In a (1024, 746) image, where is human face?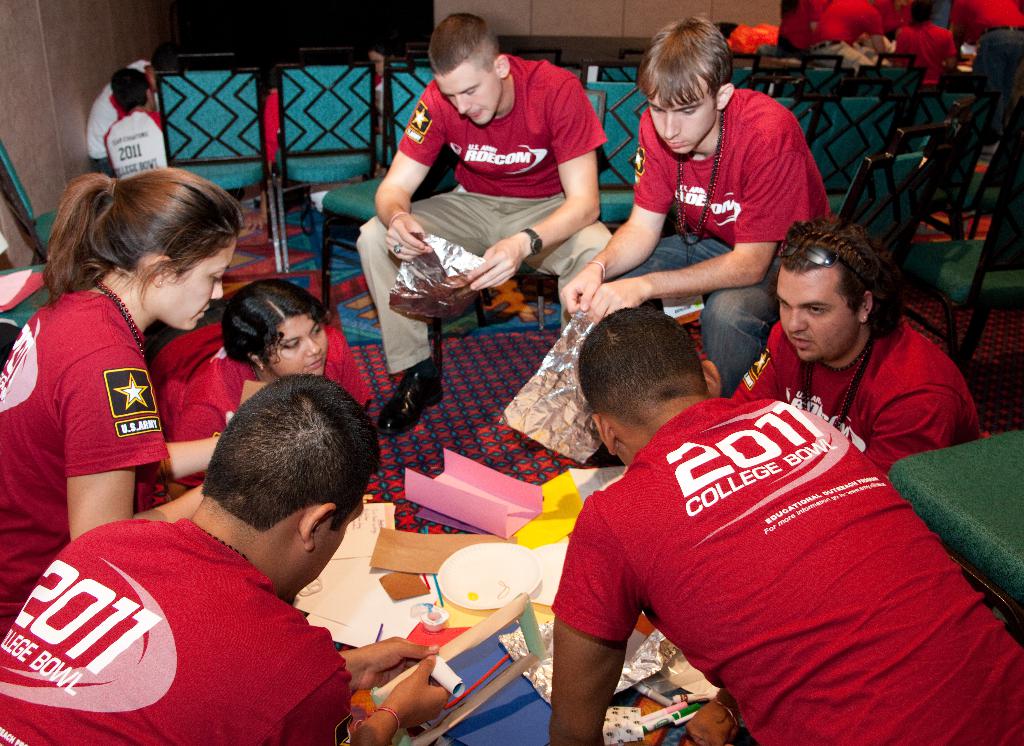
Rect(772, 266, 855, 362).
